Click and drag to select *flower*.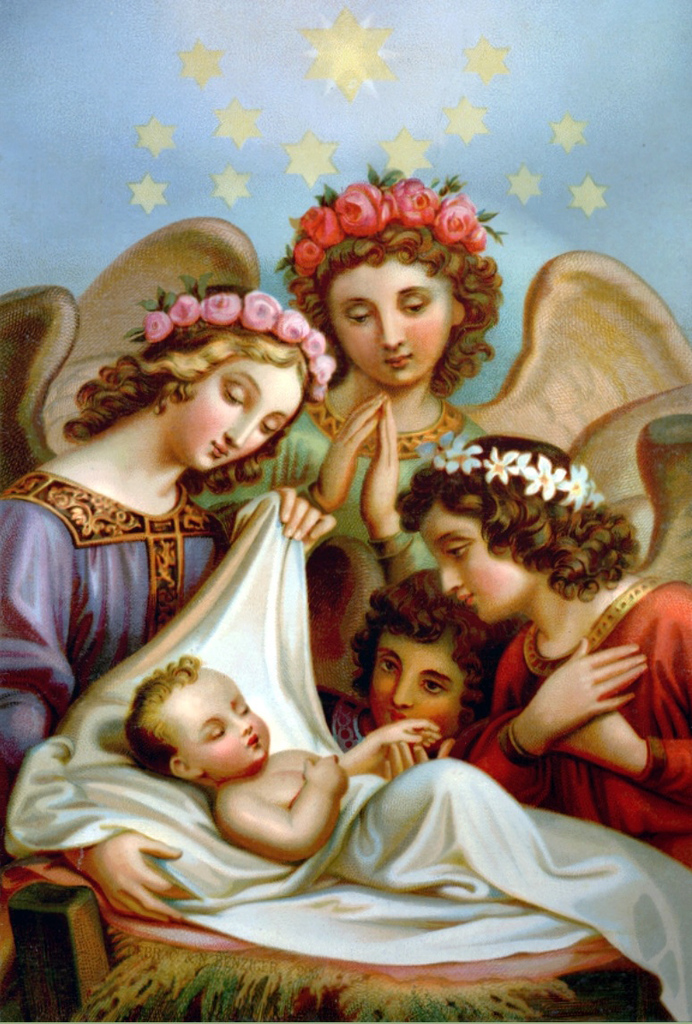
Selection: <box>296,9,405,97</box>.
